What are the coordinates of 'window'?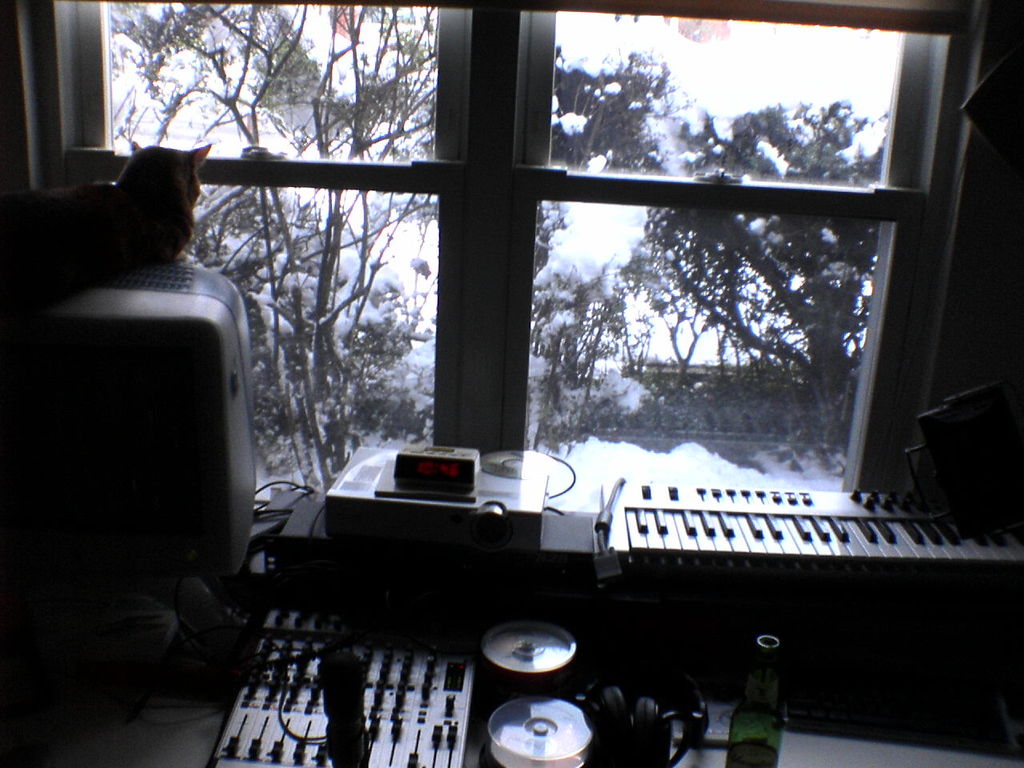
47/0/966/506.
